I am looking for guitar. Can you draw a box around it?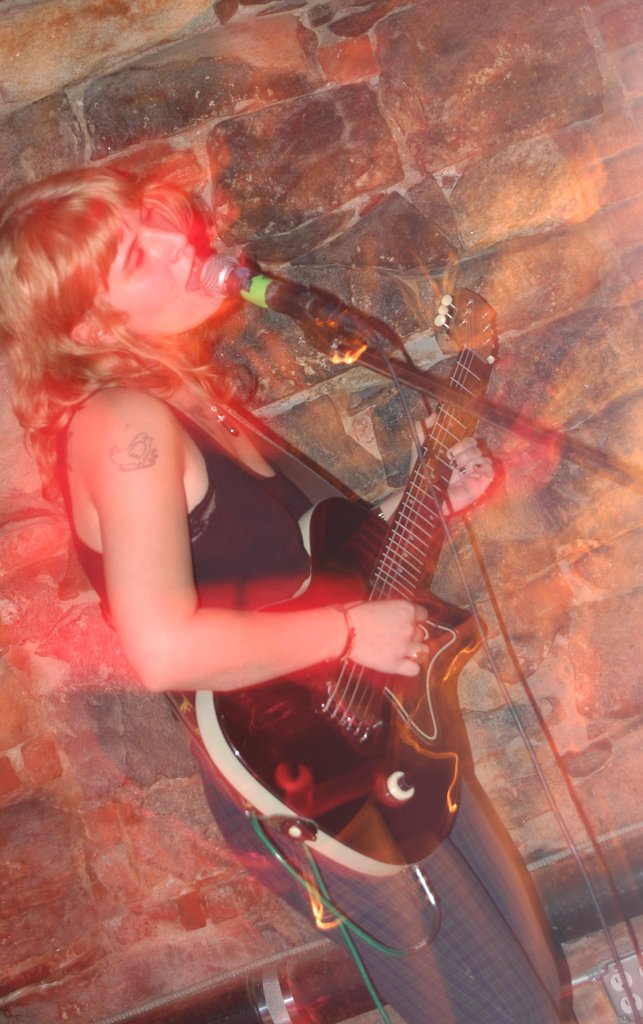
Sure, the bounding box is bbox=(239, 387, 526, 851).
